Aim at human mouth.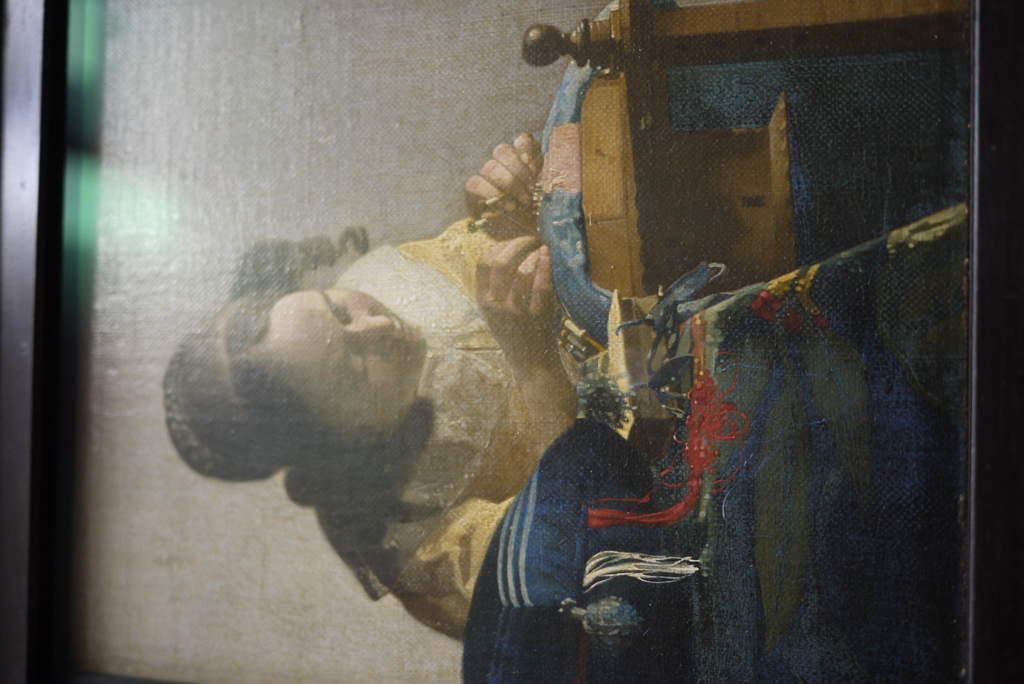
Aimed at <bbox>394, 310, 420, 368</bbox>.
